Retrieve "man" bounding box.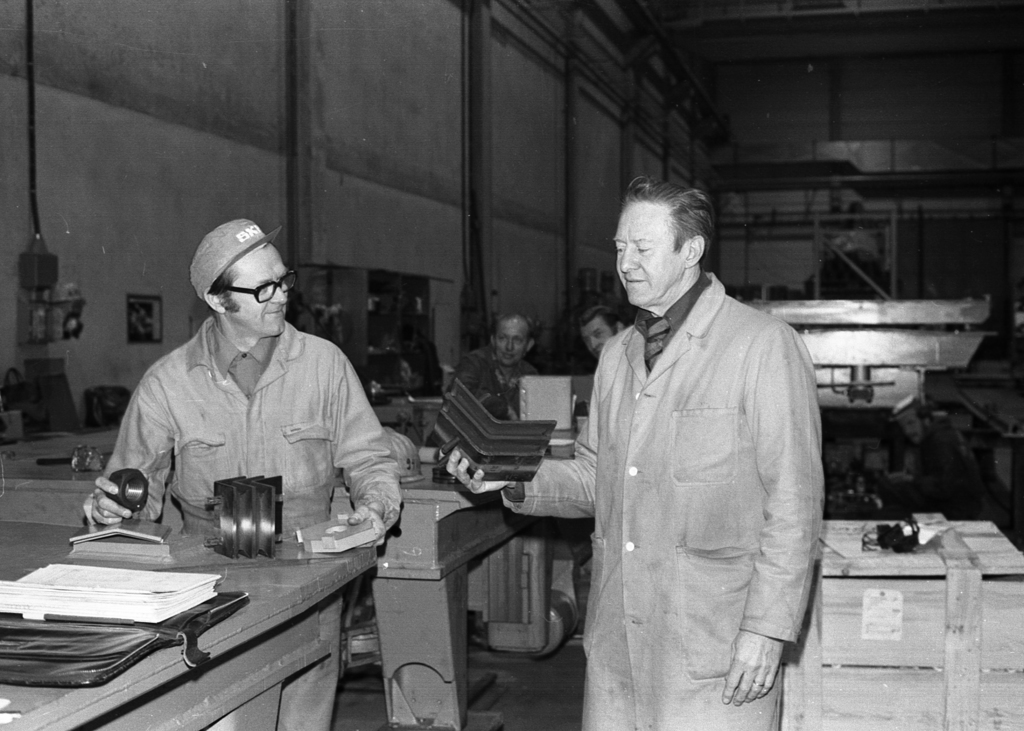
Bounding box: <region>84, 216, 403, 730</region>.
